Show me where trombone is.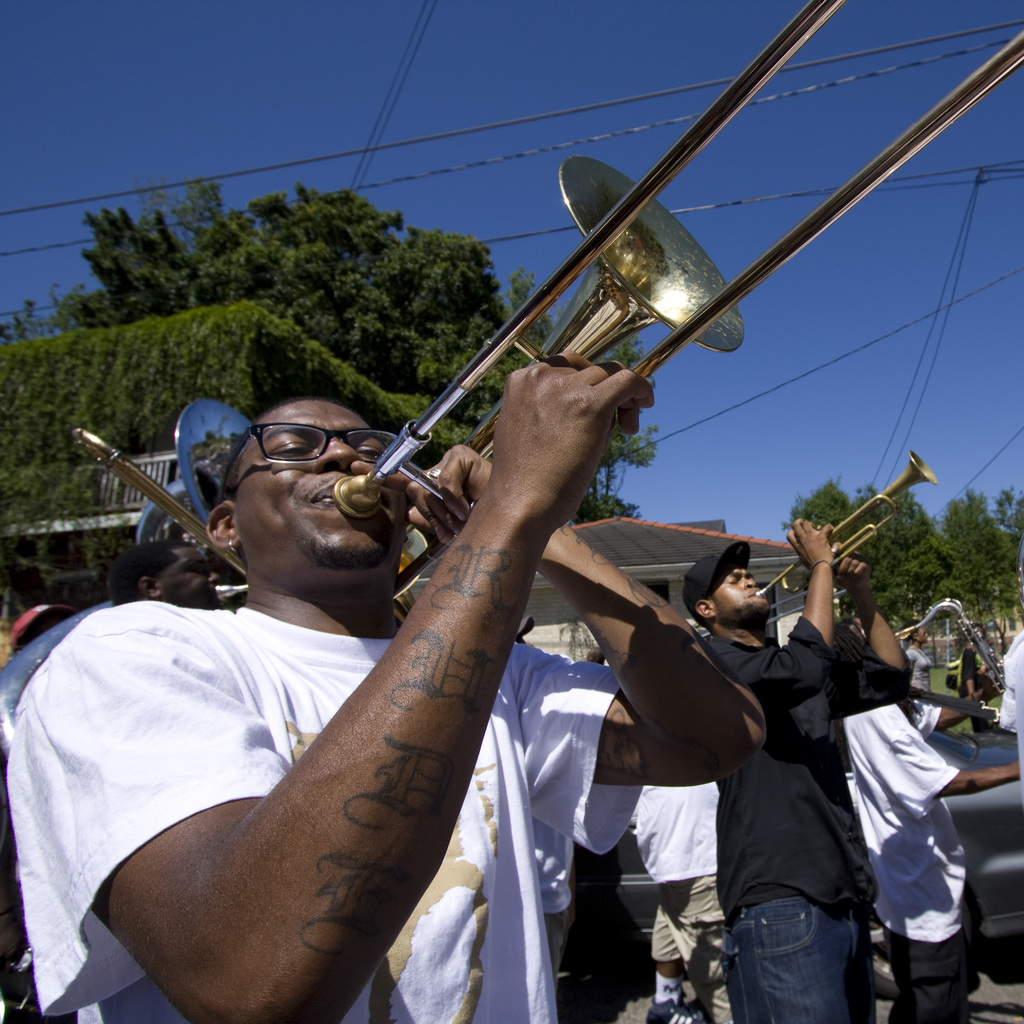
trombone is at <bbox>327, 0, 1023, 601</bbox>.
